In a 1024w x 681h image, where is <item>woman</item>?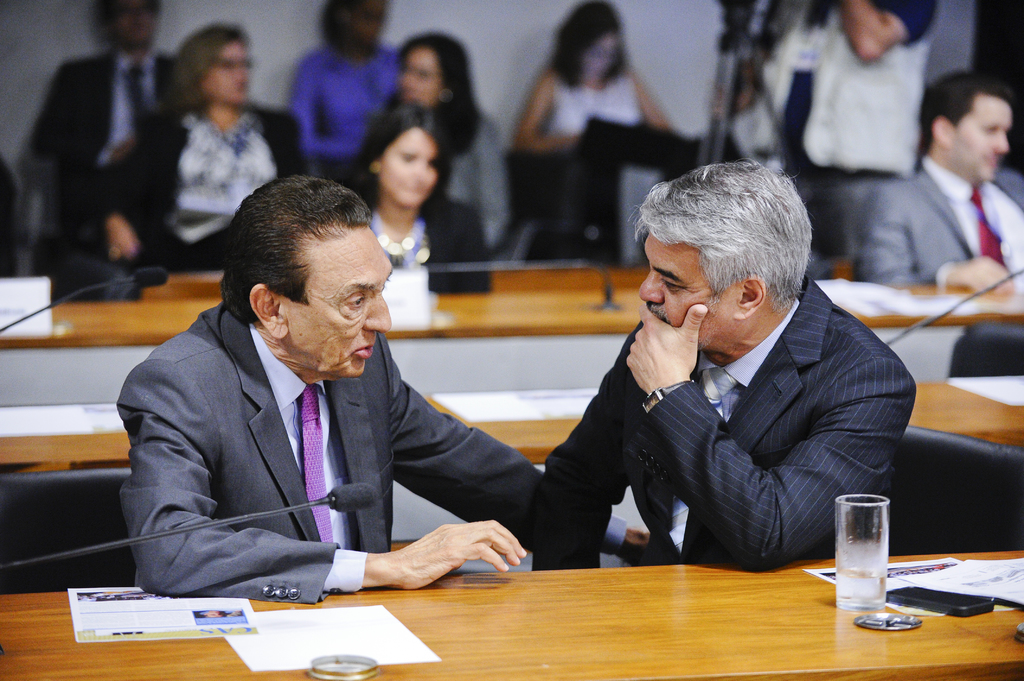
box(290, 0, 399, 188).
